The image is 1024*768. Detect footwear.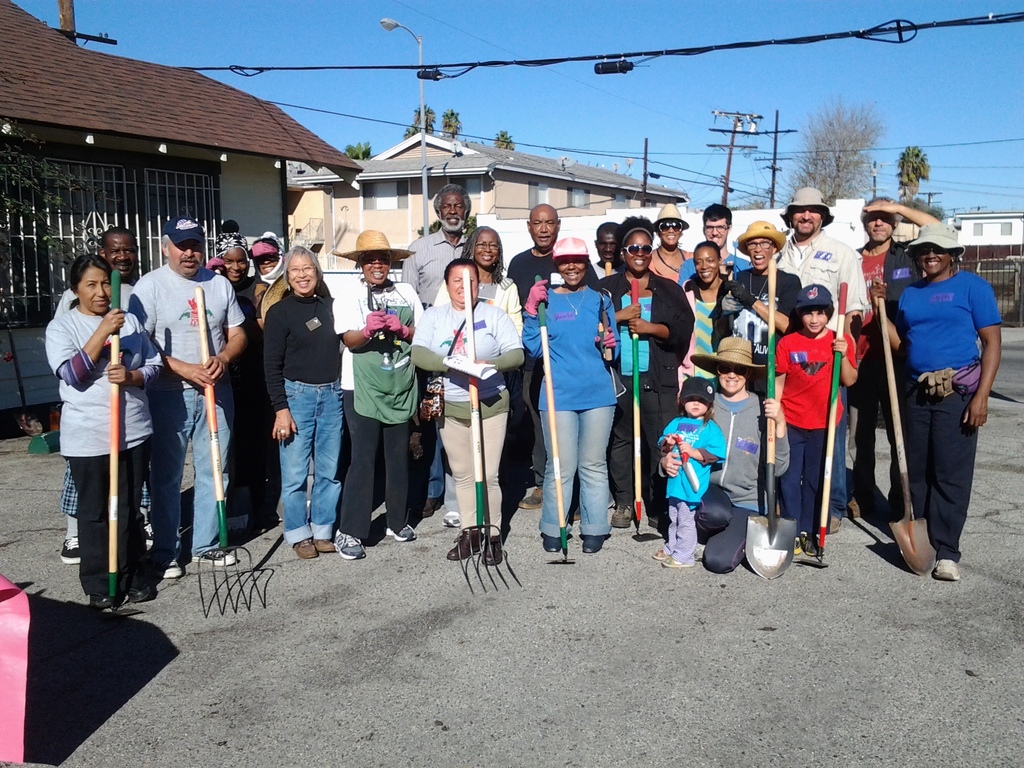
Detection: {"x1": 187, "y1": 554, "x2": 239, "y2": 569}.
